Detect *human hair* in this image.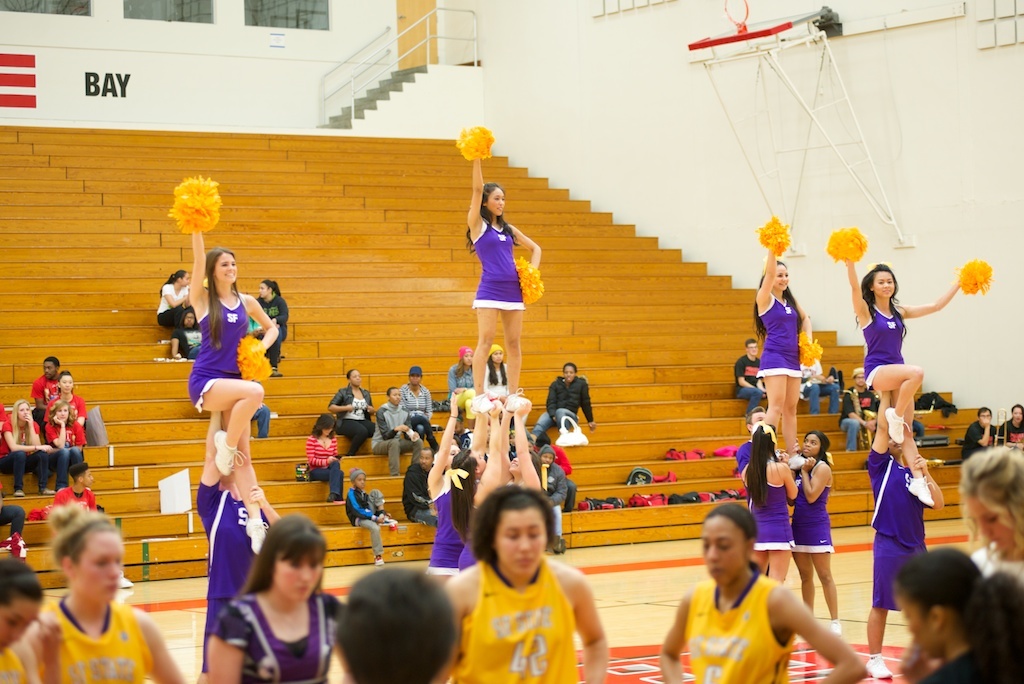
Detection: <region>565, 362, 571, 371</region>.
